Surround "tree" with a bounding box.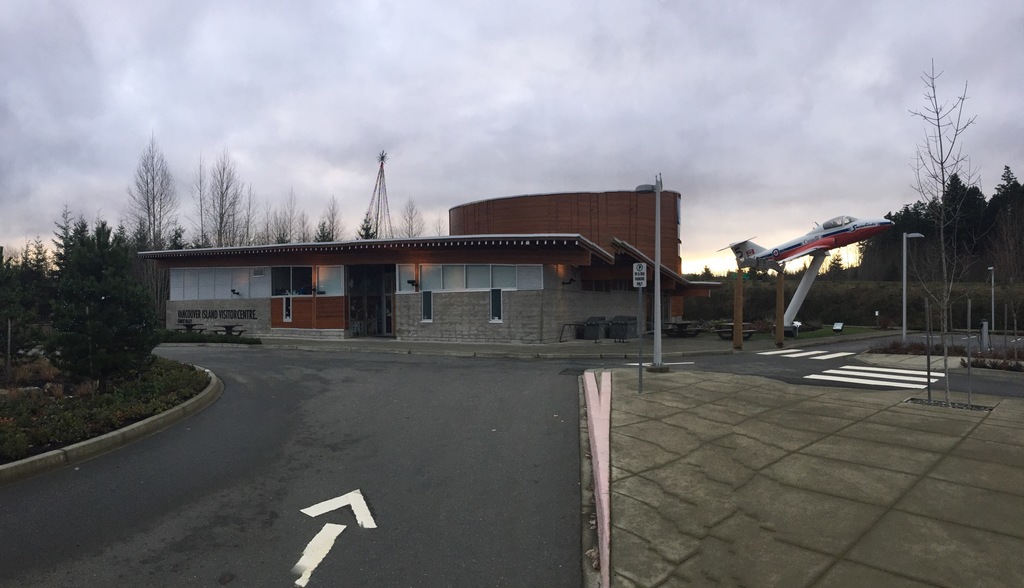
[116,124,196,250].
